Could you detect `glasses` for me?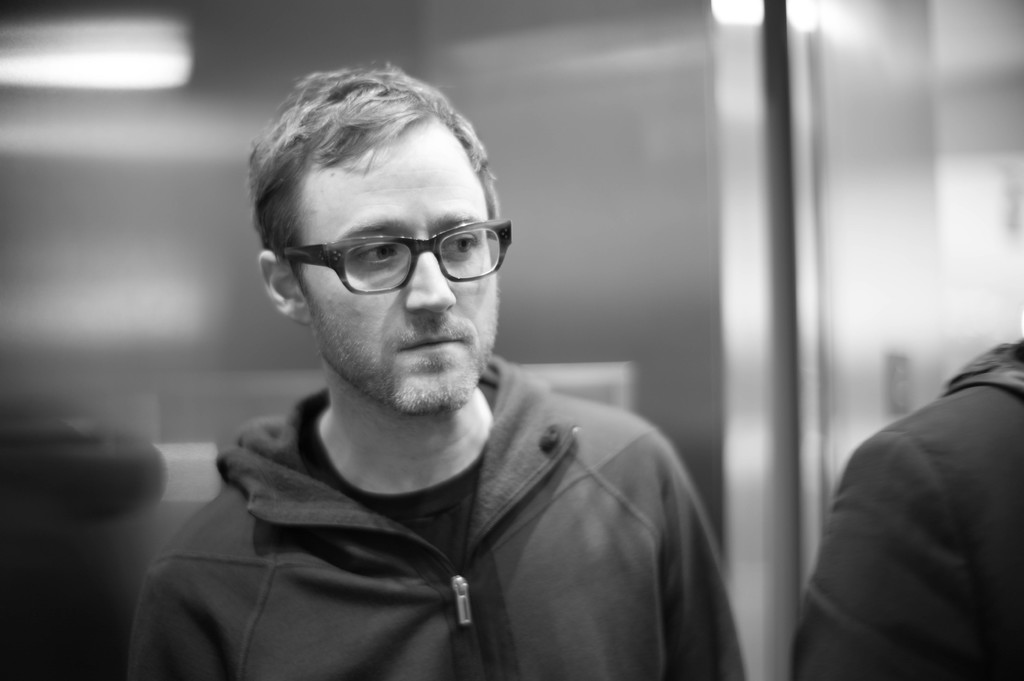
Detection result: 266,200,515,296.
